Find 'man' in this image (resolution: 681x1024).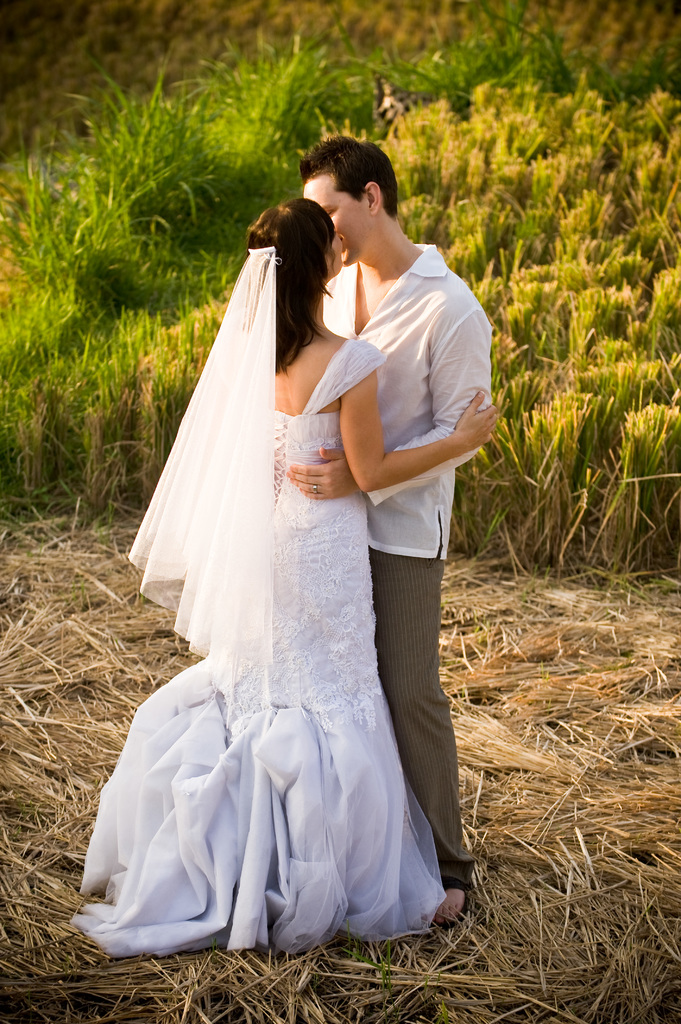
x1=278 y1=129 x2=486 y2=881.
